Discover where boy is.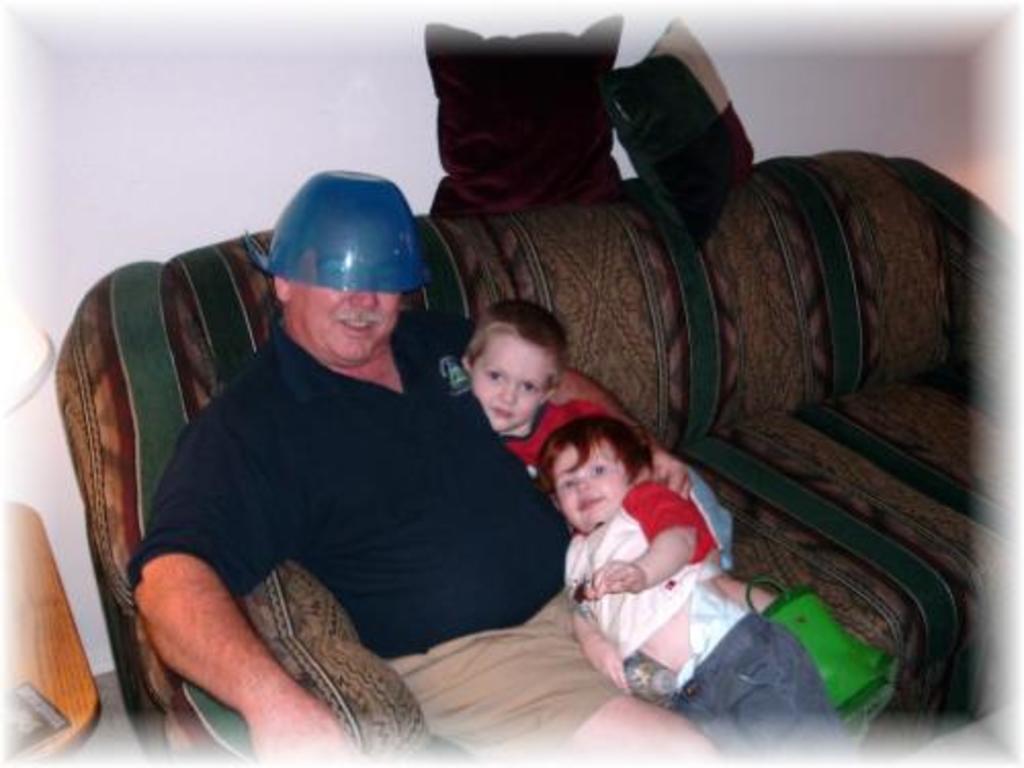
Discovered at box(459, 303, 909, 766).
